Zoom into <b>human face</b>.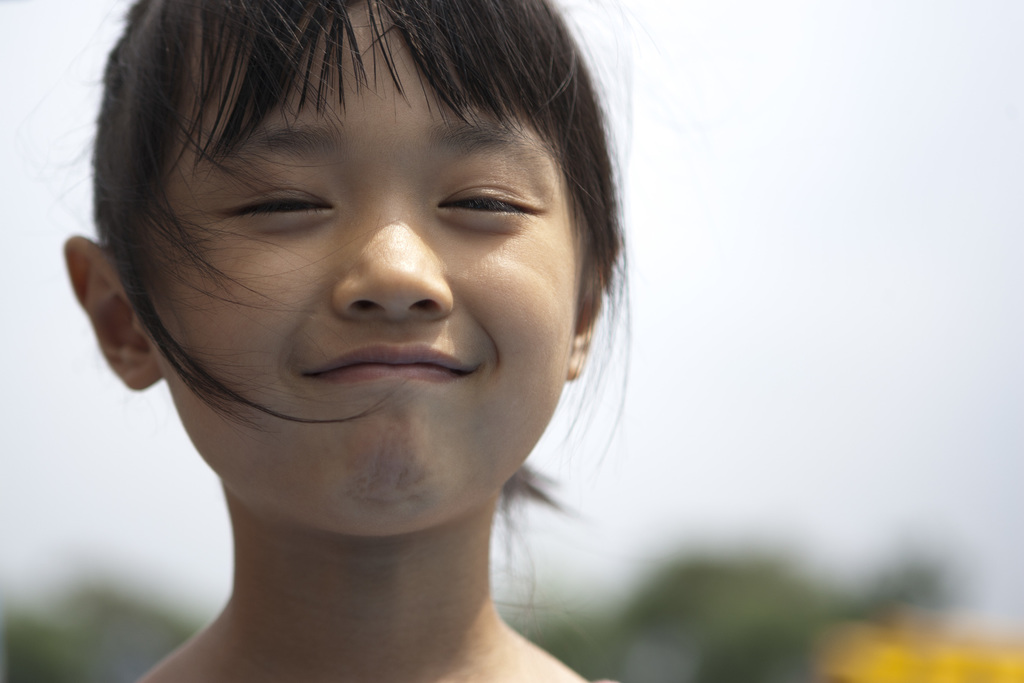
Zoom target: <bbox>136, 0, 584, 534</bbox>.
